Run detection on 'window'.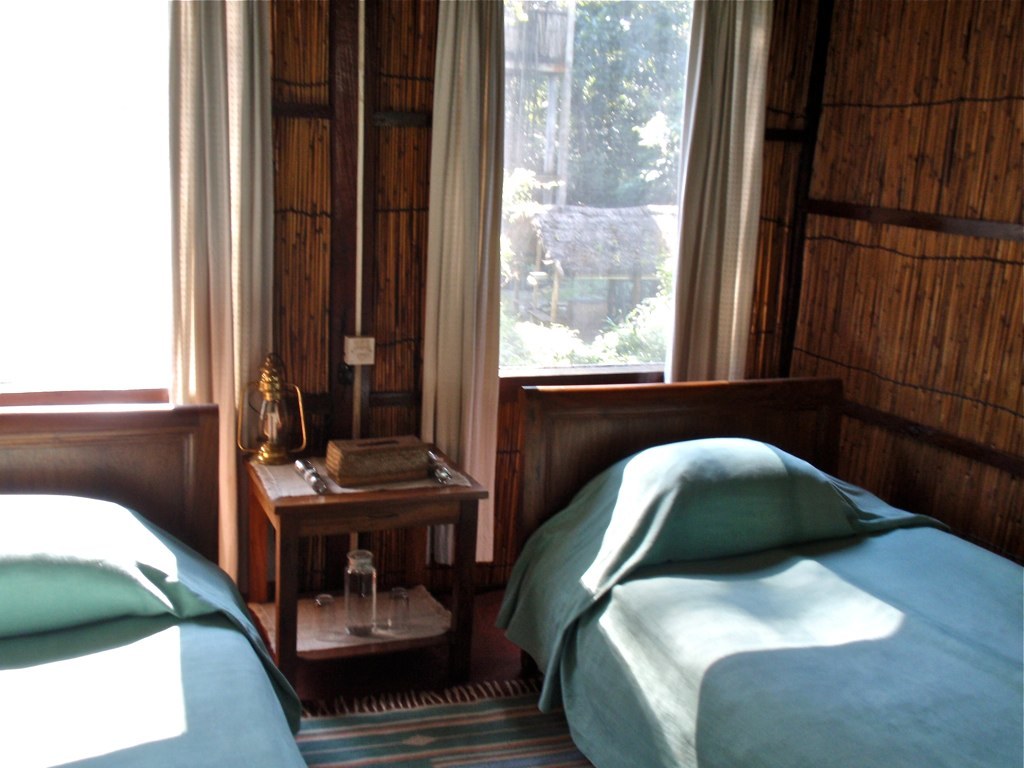
Result: [0, 0, 175, 421].
